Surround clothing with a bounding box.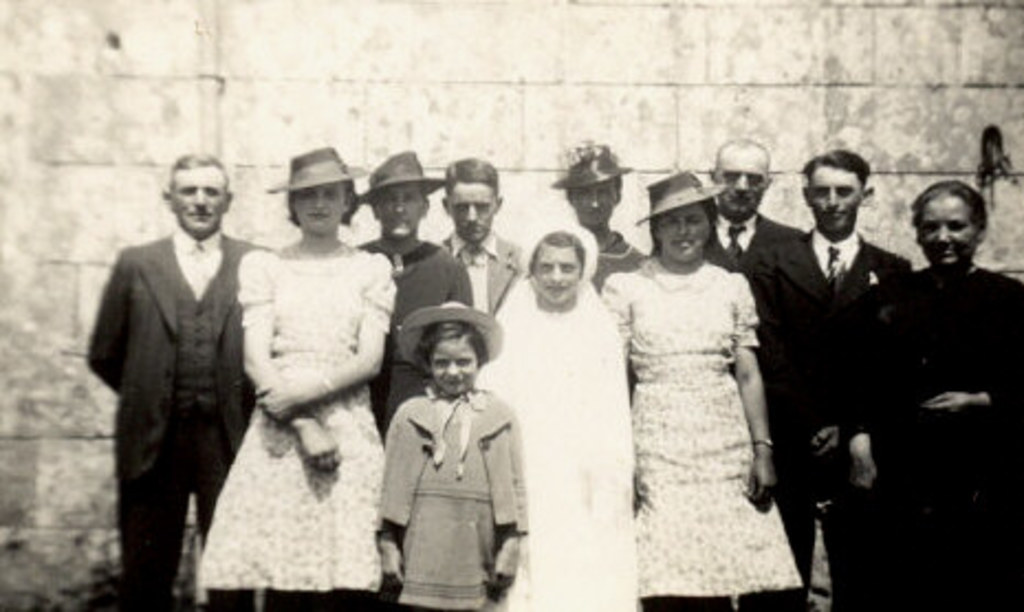
808, 231, 907, 603.
